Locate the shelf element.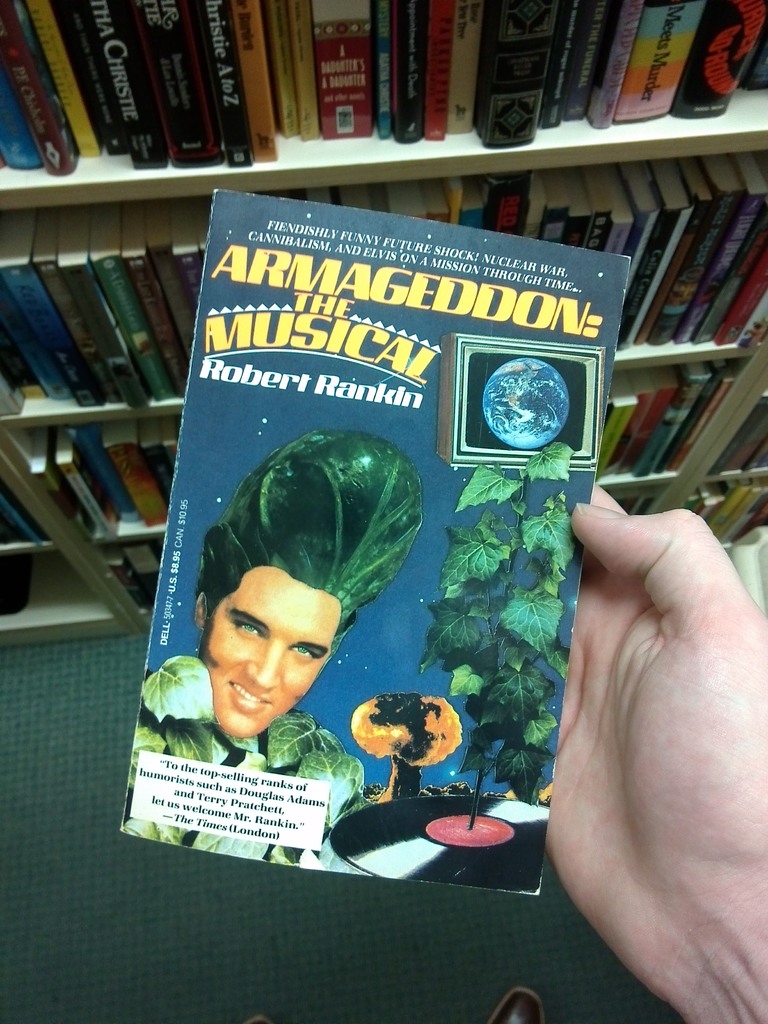
Element bbox: <box>0,0,767,223</box>.
